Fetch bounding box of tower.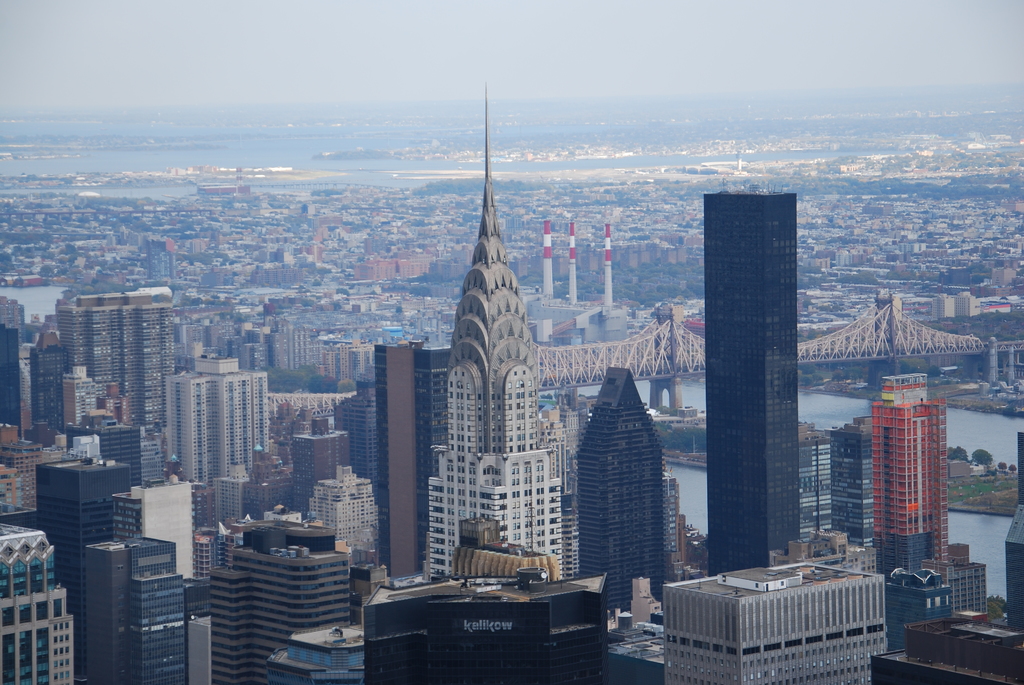
Bbox: crop(110, 472, 200, 584).
